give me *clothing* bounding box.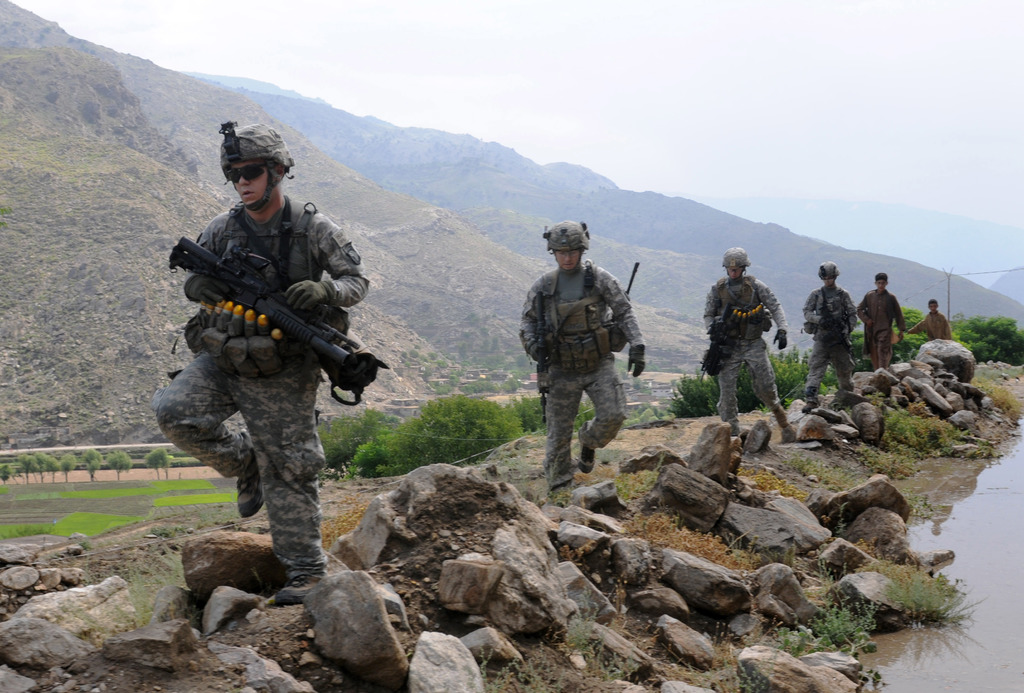
<box>148,194,369,583</box>.
